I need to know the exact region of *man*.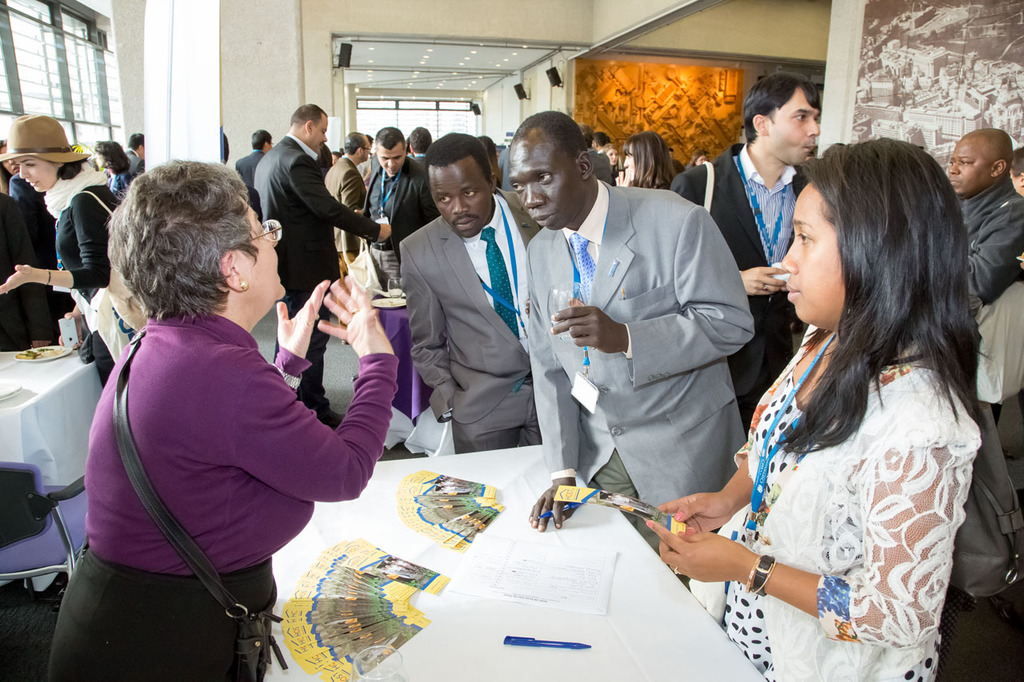
Region: select_region(510, 105, 755, 592).
